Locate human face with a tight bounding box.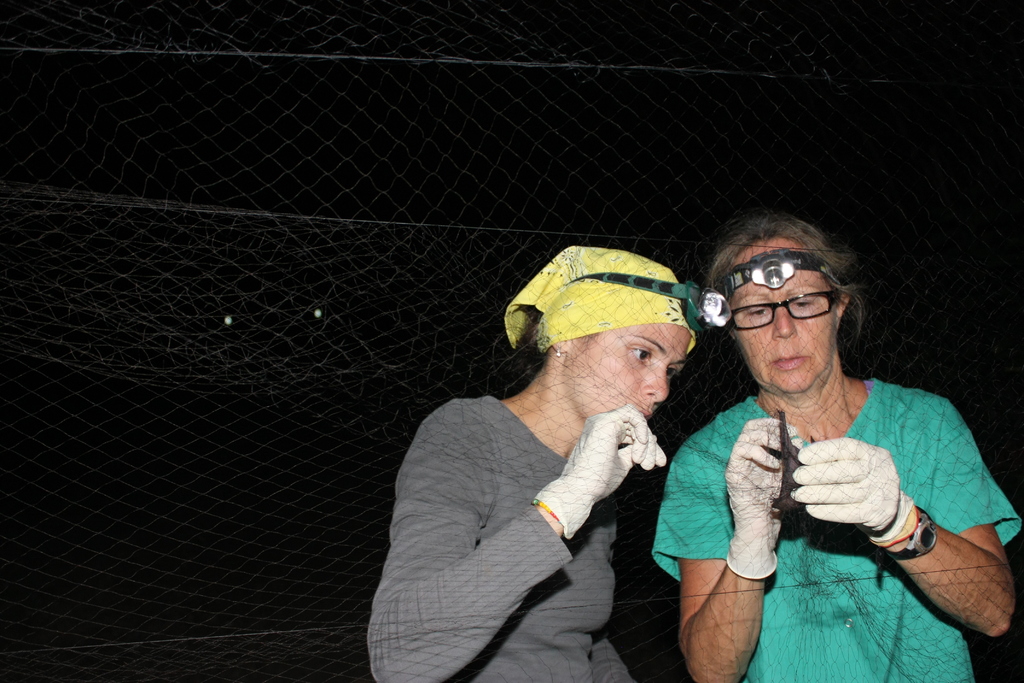
region(571, 322, 687, 423).
